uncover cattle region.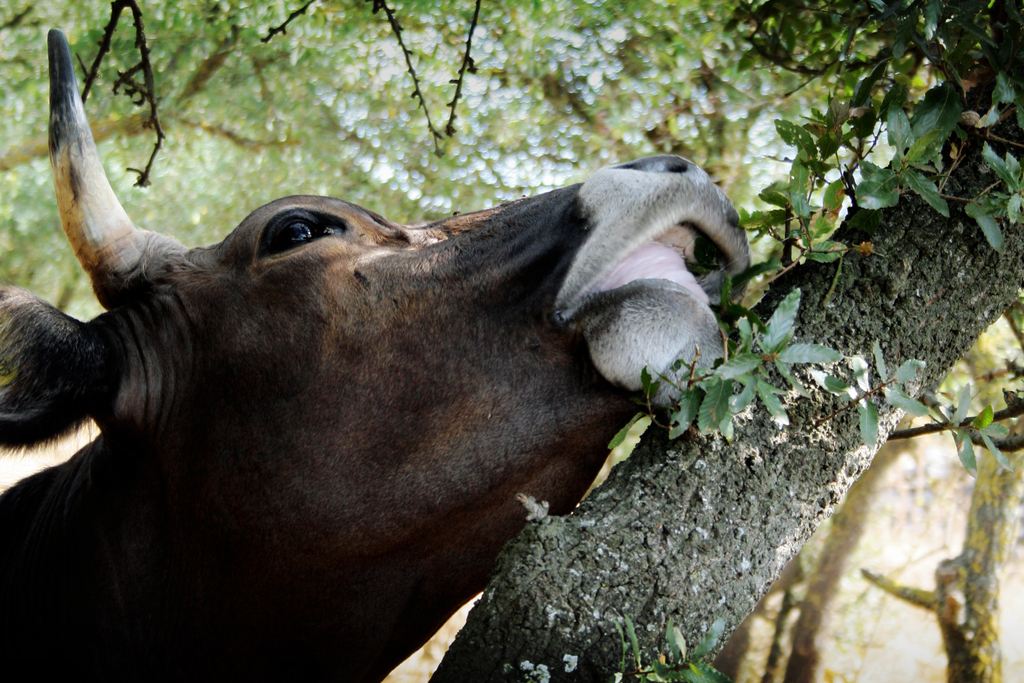
Uncovered: BBox(0, 138, 783, 682).
